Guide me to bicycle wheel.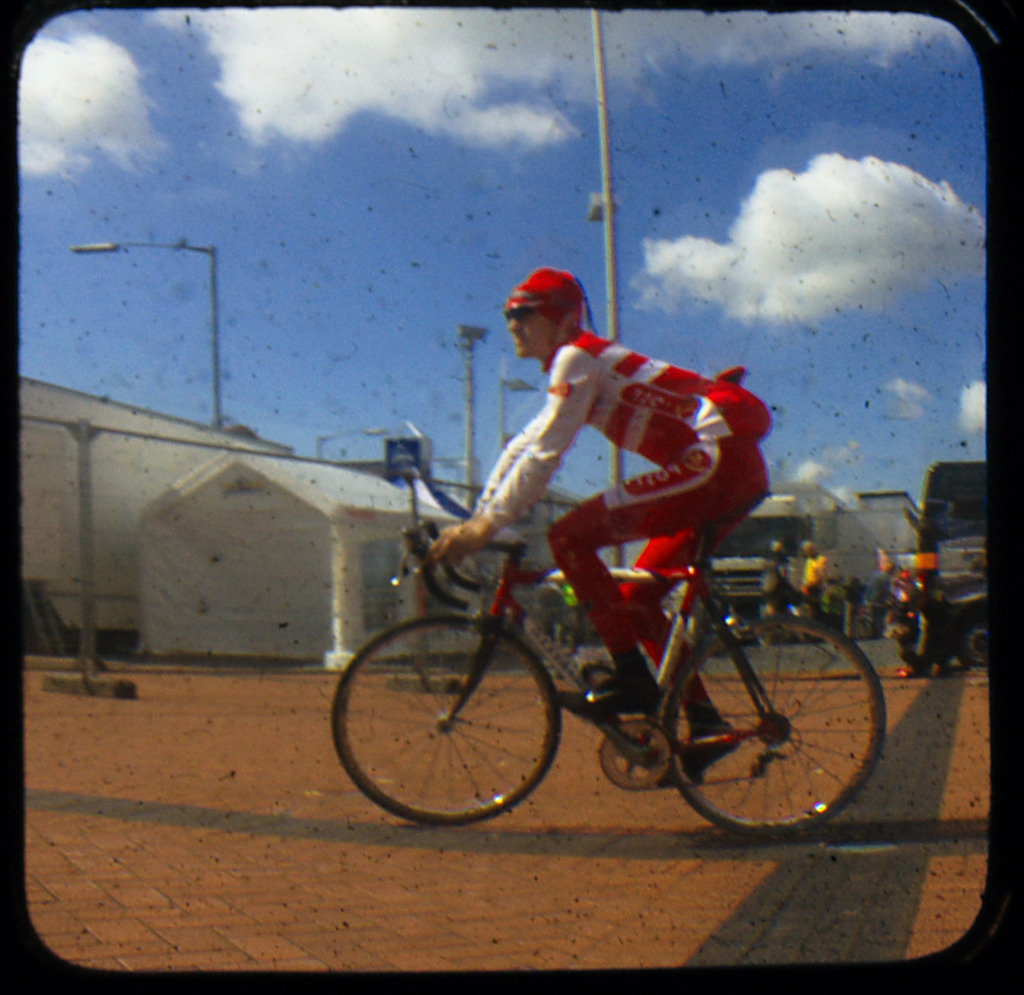
Guidance: (left=665, top=609, right=883, bottom=854).
